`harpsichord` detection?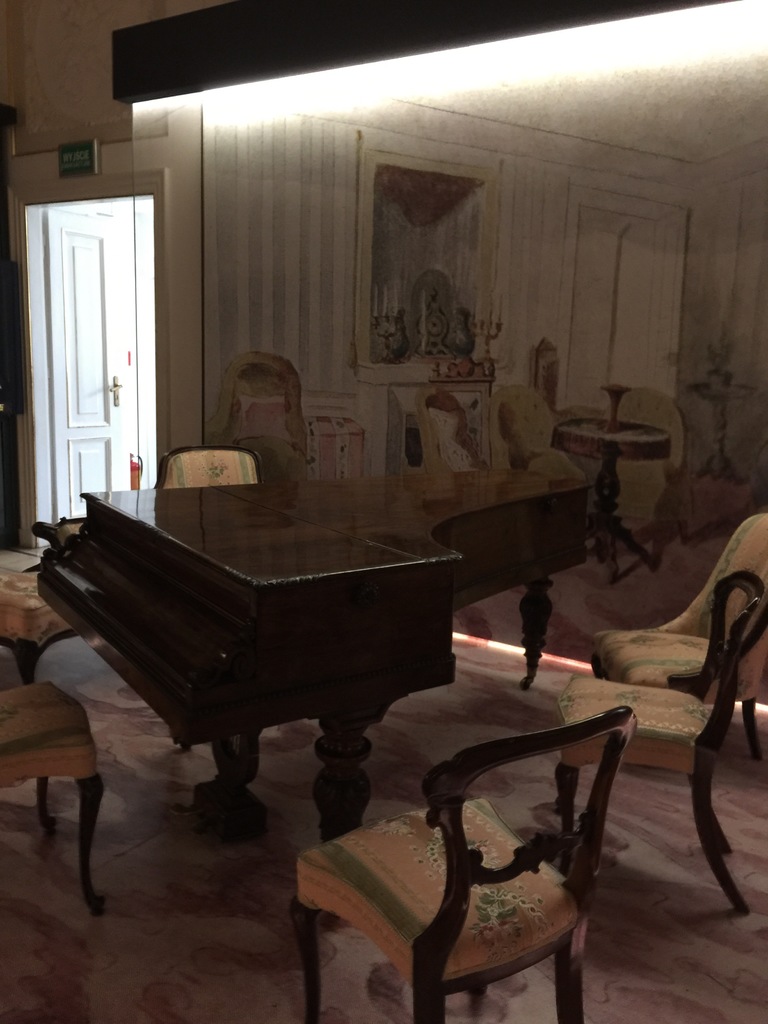
33:462:598:847
